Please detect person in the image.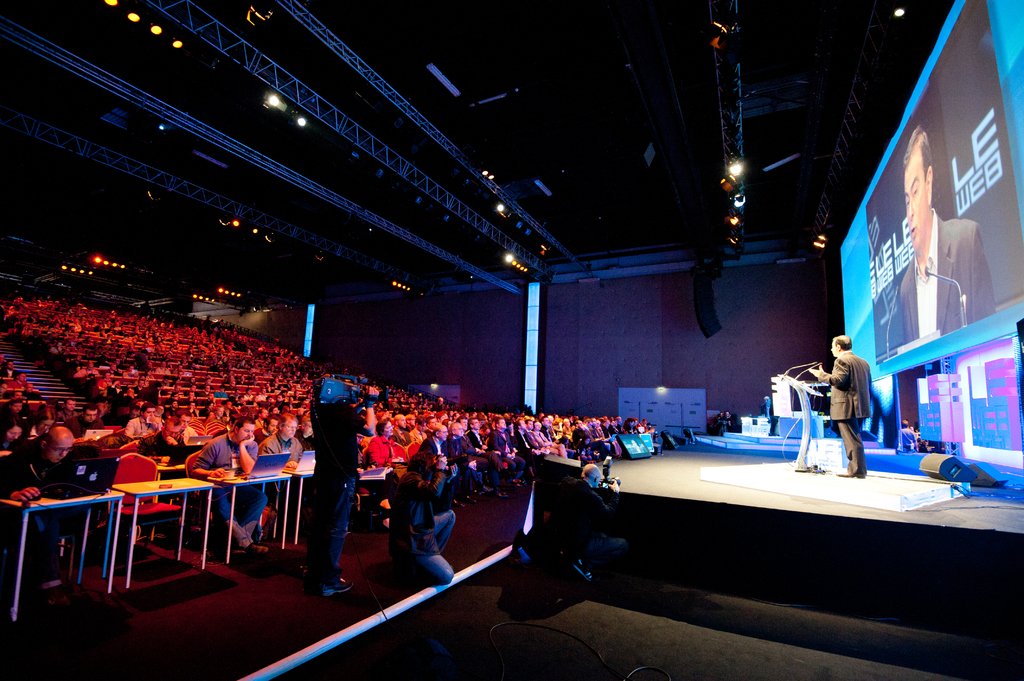
box=[556, 463, 627, 595].
